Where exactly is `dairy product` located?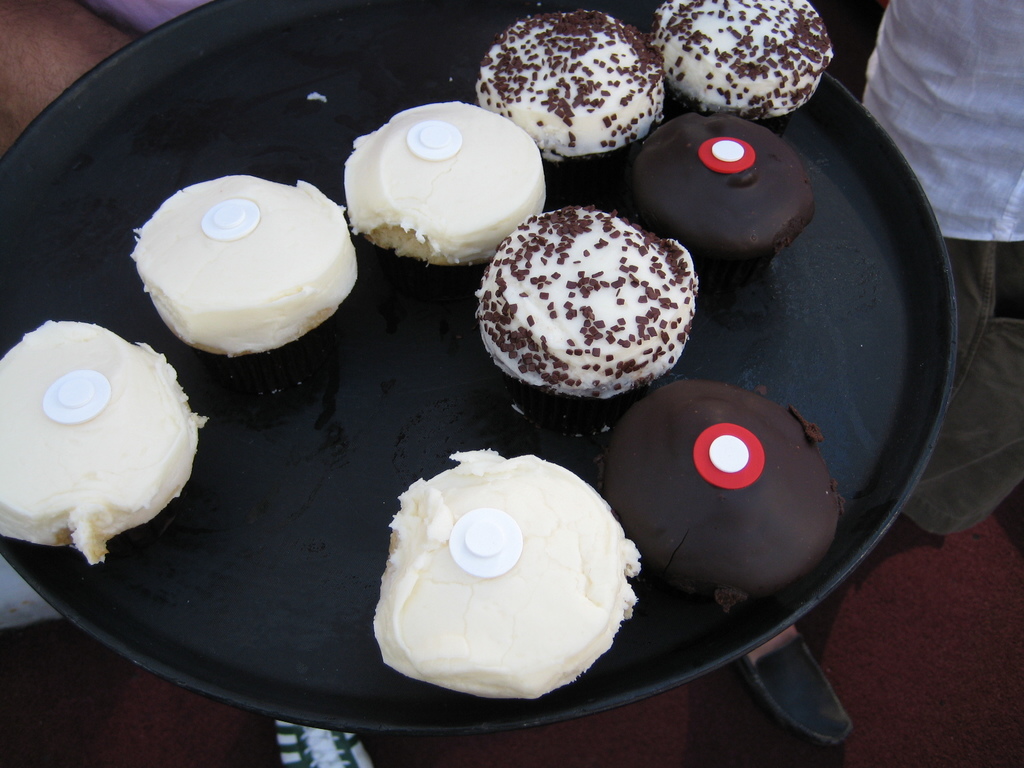
Its bounding box is x1=607 y1=381 x2=834 y2=605.
